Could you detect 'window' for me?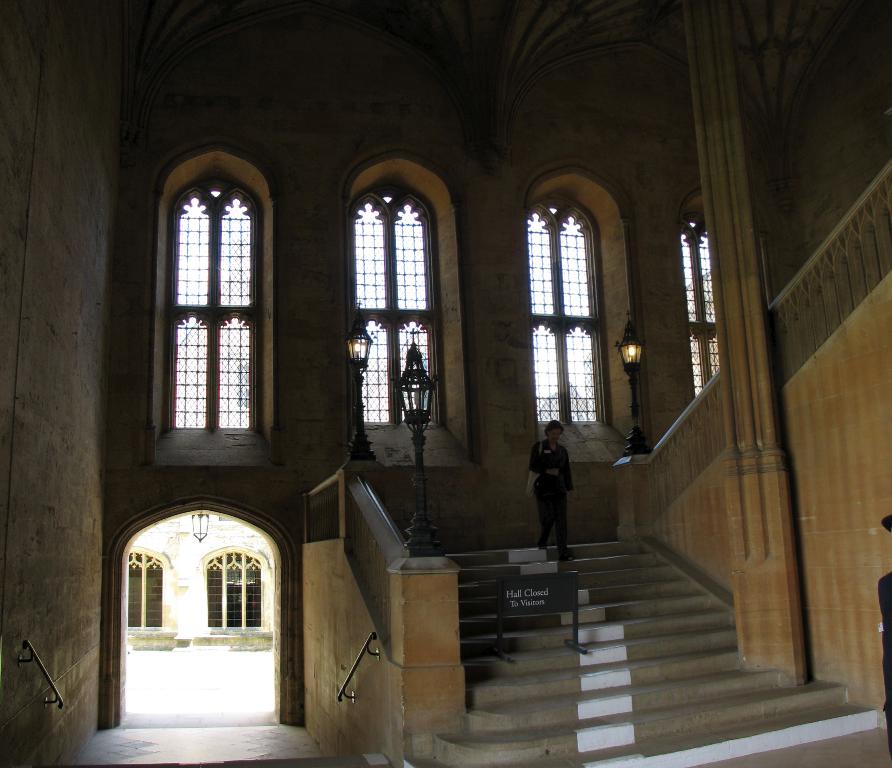
Detection result: <bbox>344, 152, 464, 441</bbox>.
